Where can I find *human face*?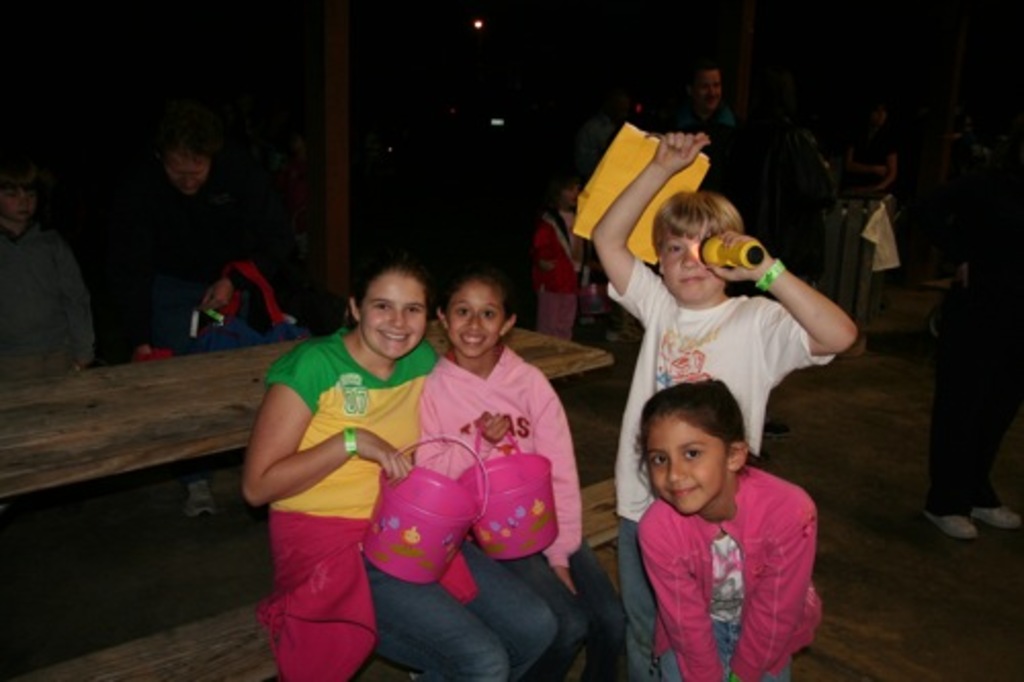
You can find it at Rect(662, 229, 725, 301).
